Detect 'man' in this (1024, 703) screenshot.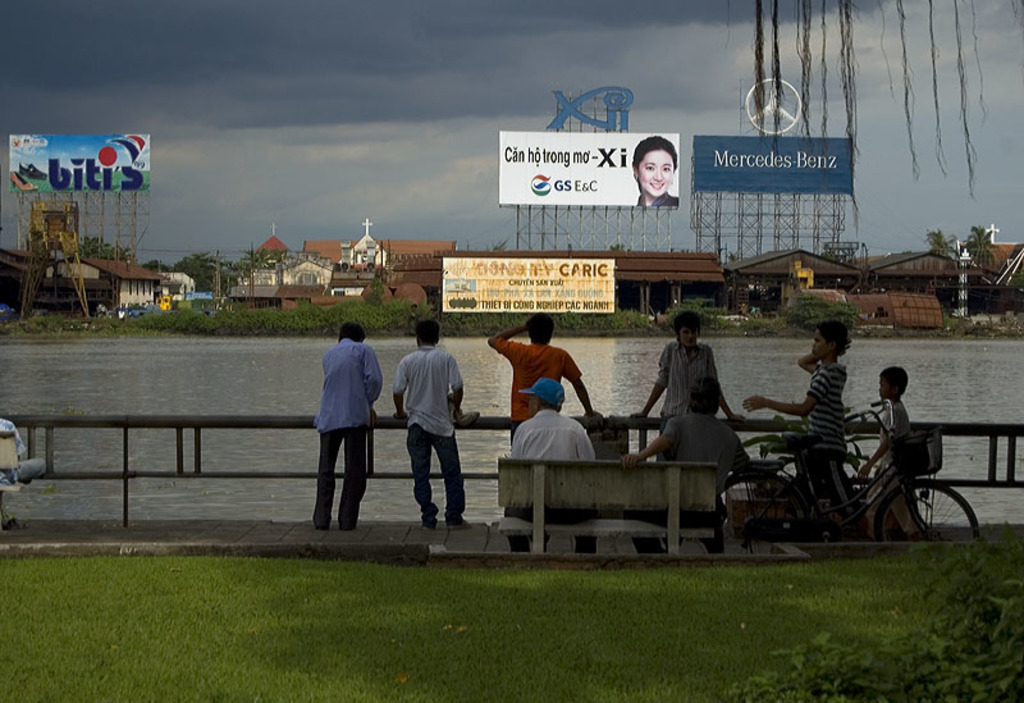
Detection: x1=307, y1=320, x2=384, y2=529.
